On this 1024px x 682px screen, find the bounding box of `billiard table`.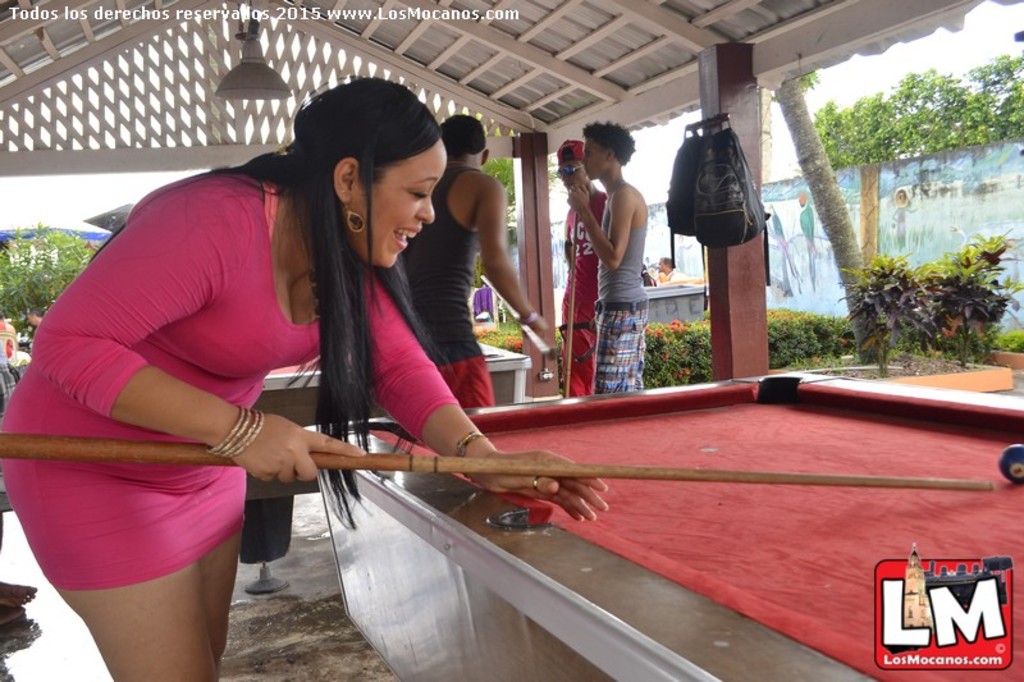
Bounding box: detection(238, 335, 534, 596).
